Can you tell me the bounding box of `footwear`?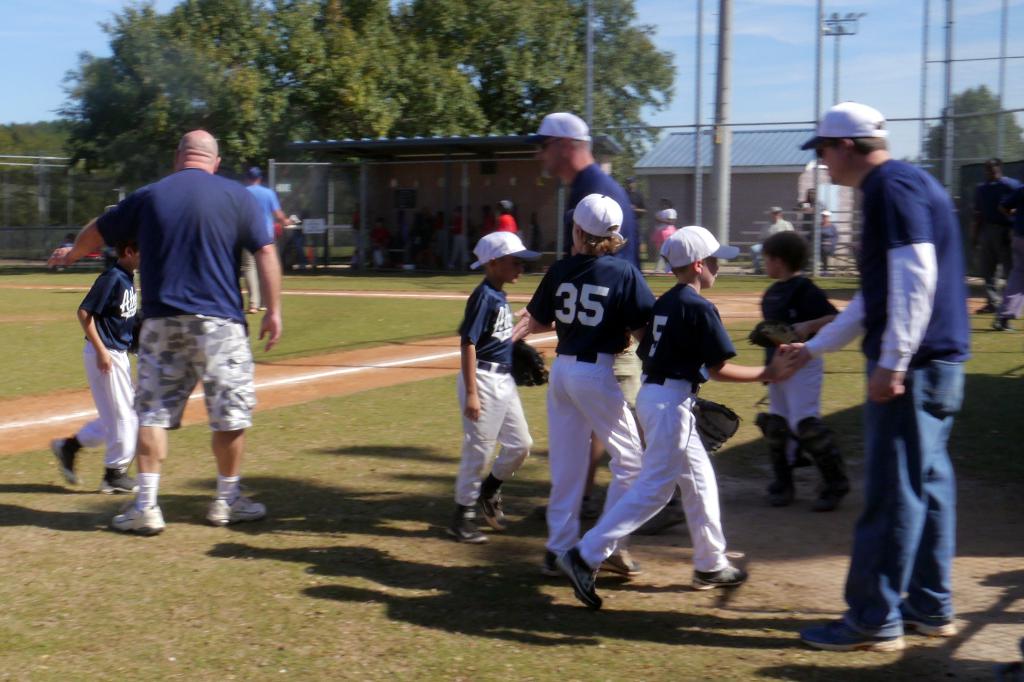
<region>596, 539, 646, 584</region>.
